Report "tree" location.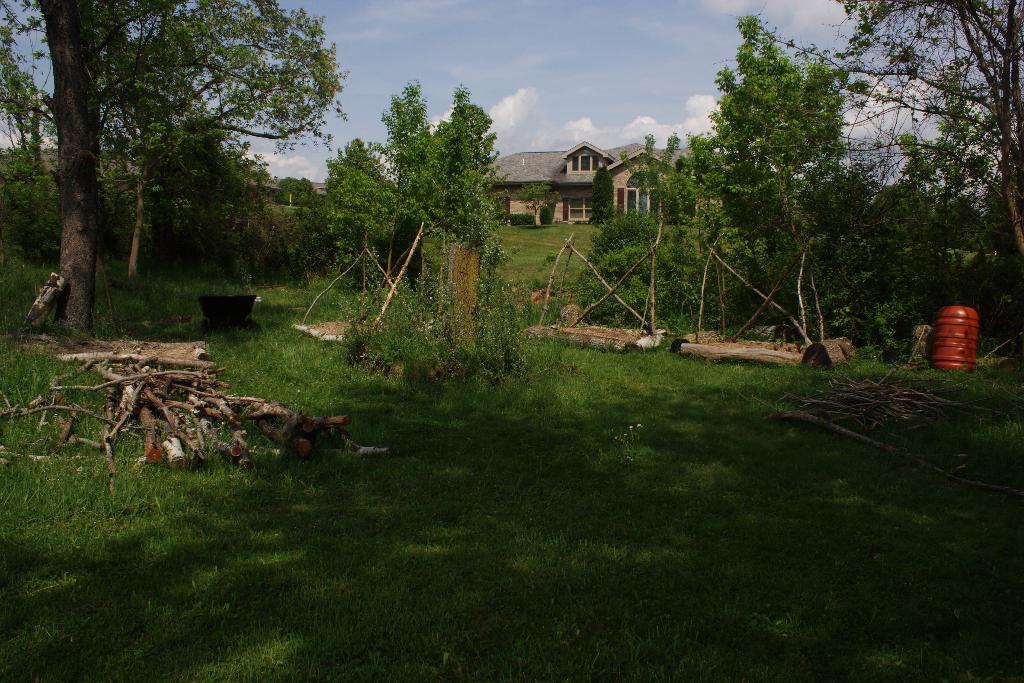
Report: [592, 167, 613, 224].
